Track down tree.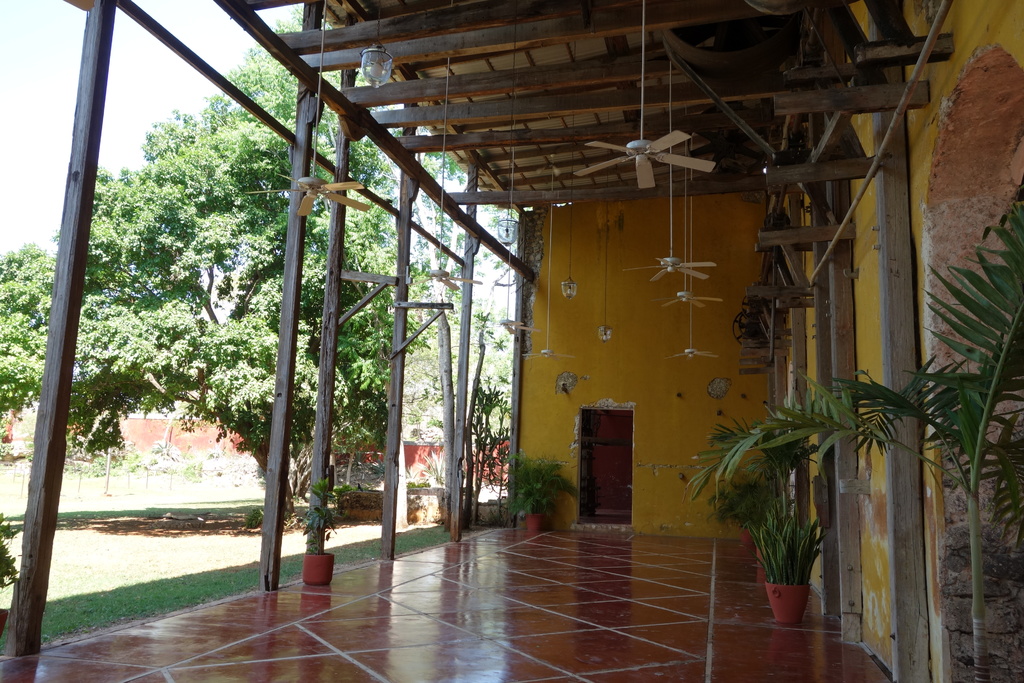
Tracked to Rect(0, 12, 495, 497).
